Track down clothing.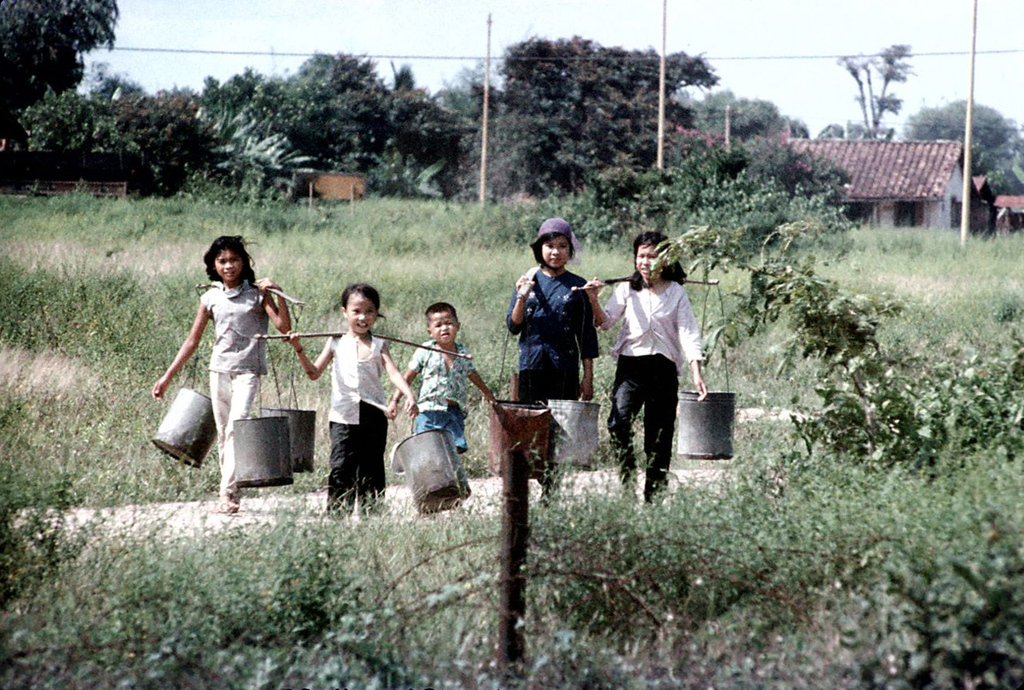
Tracked to 505/268/599/488.
